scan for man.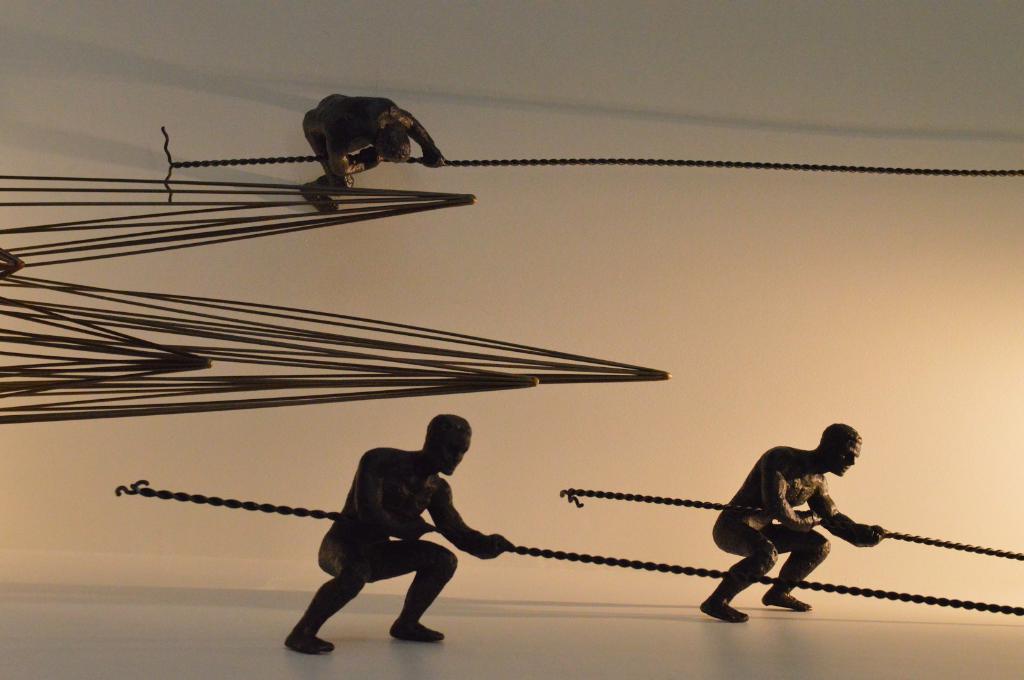
Scan result: bbox=(696, 416, 887, 622).
